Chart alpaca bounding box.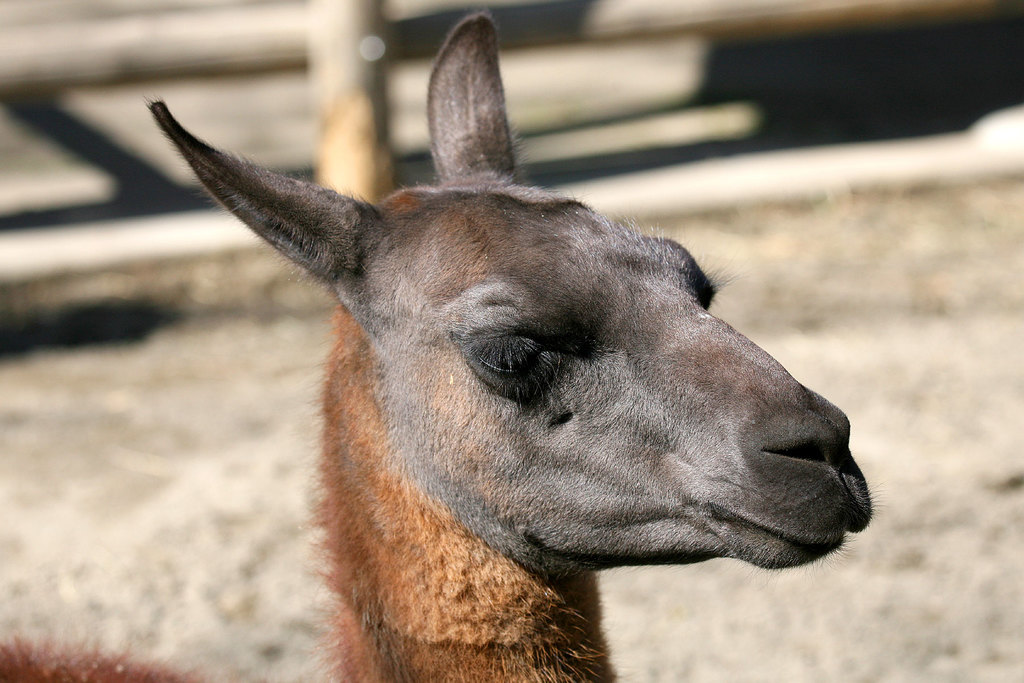
Charted: box=[0, 11, 885, 682].
